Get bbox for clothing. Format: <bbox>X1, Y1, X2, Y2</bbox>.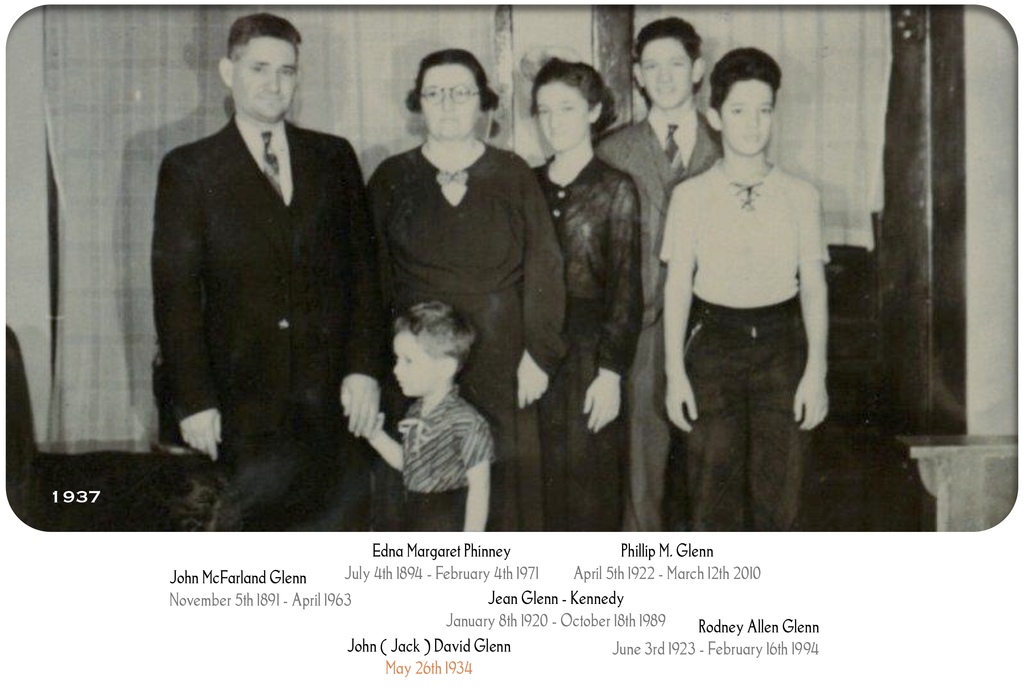
<bbox>368, 138, 564, 532</bbox>.
